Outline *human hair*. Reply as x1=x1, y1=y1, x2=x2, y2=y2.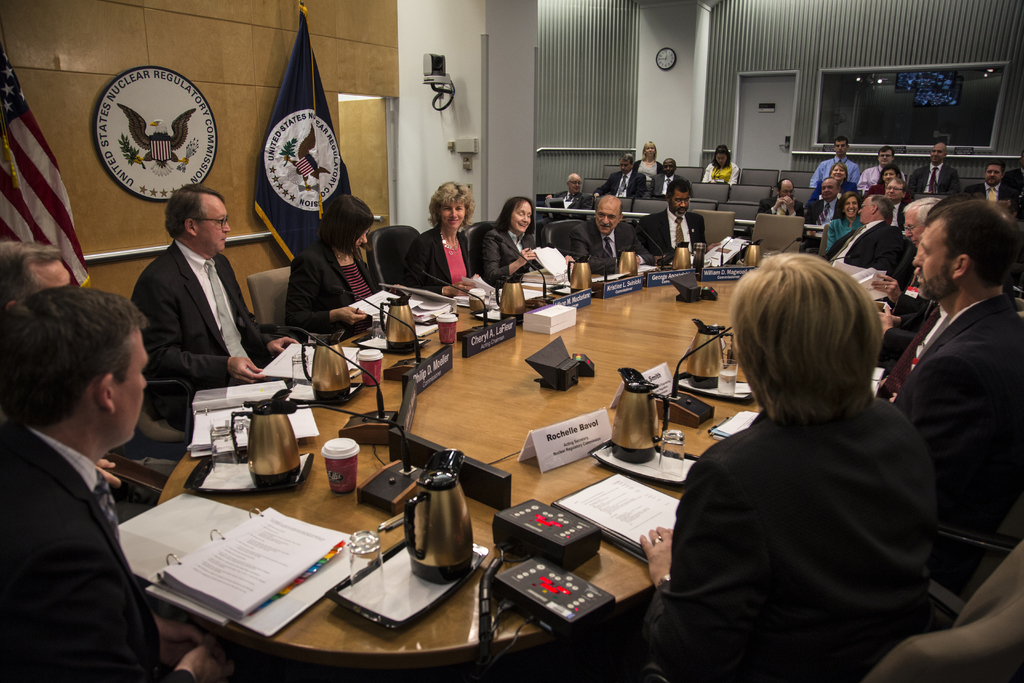
x1=622, y1=154, x2=636, y2=164.
